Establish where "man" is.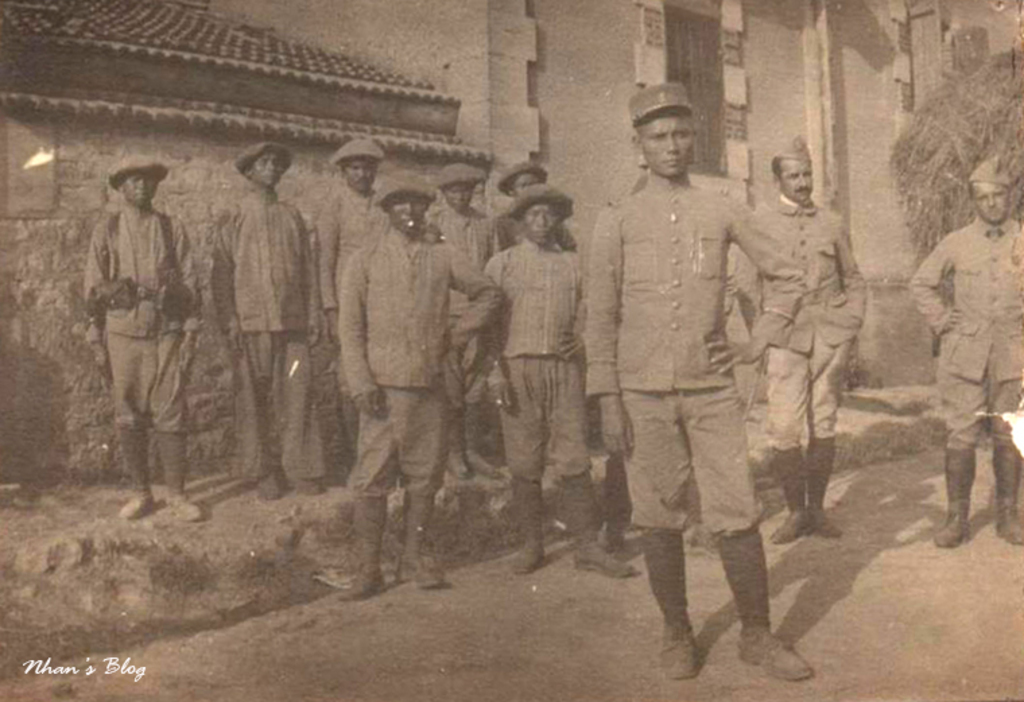
Established at Rect(908, 152, 1023, 544).
